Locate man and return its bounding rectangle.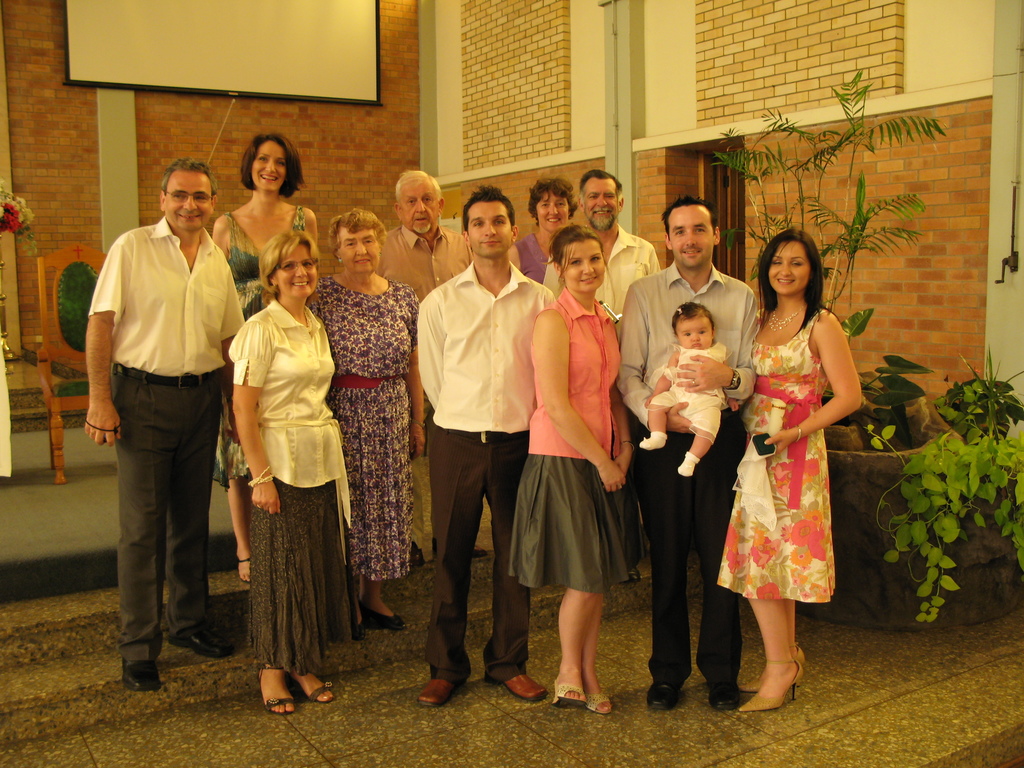
<box>81,153,243,681</box>.
